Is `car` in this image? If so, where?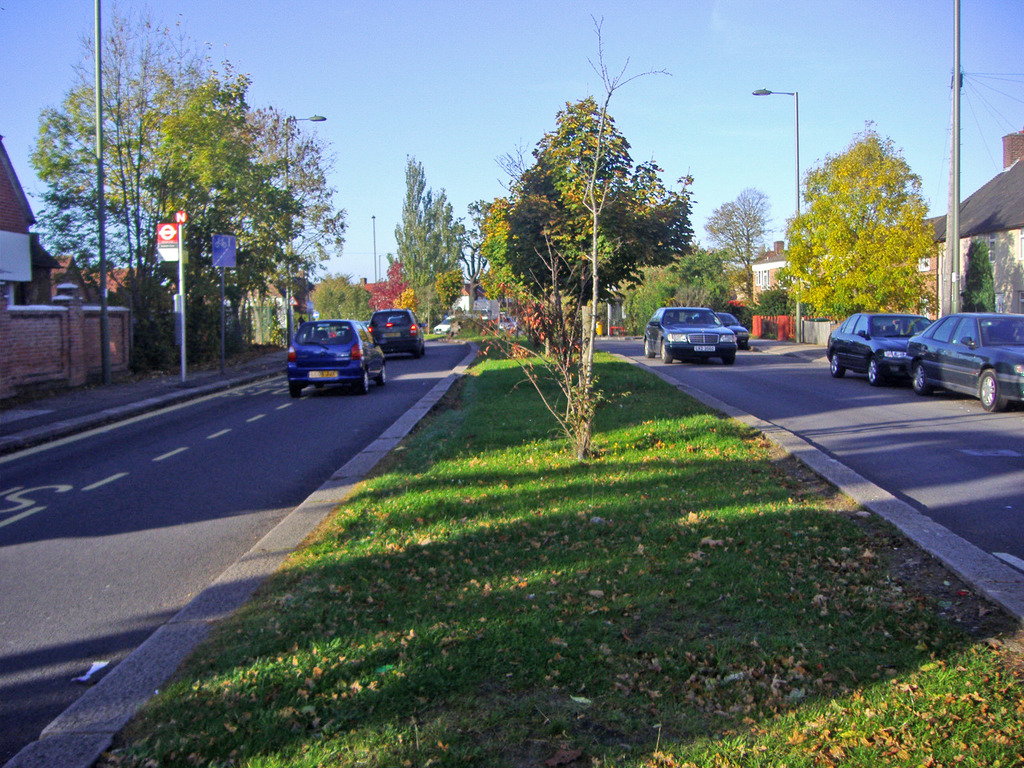
Yes, at (x1=372, y1=305, x2=429, y2=362).
